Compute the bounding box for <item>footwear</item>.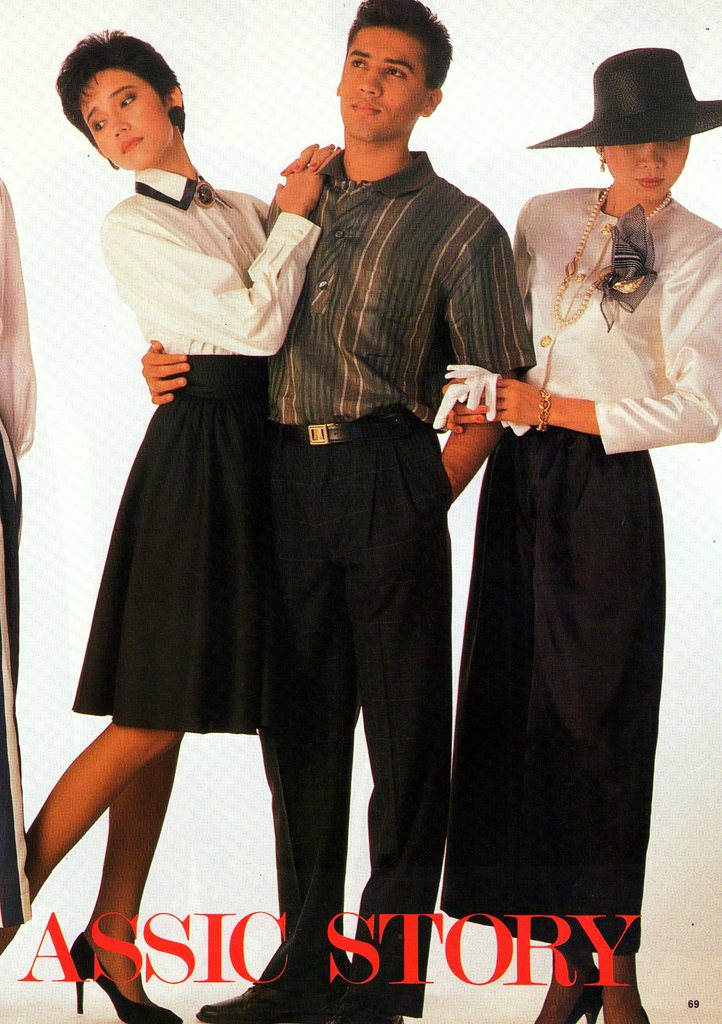
(x1=66, y1=927, x2=178, y2=1015).
